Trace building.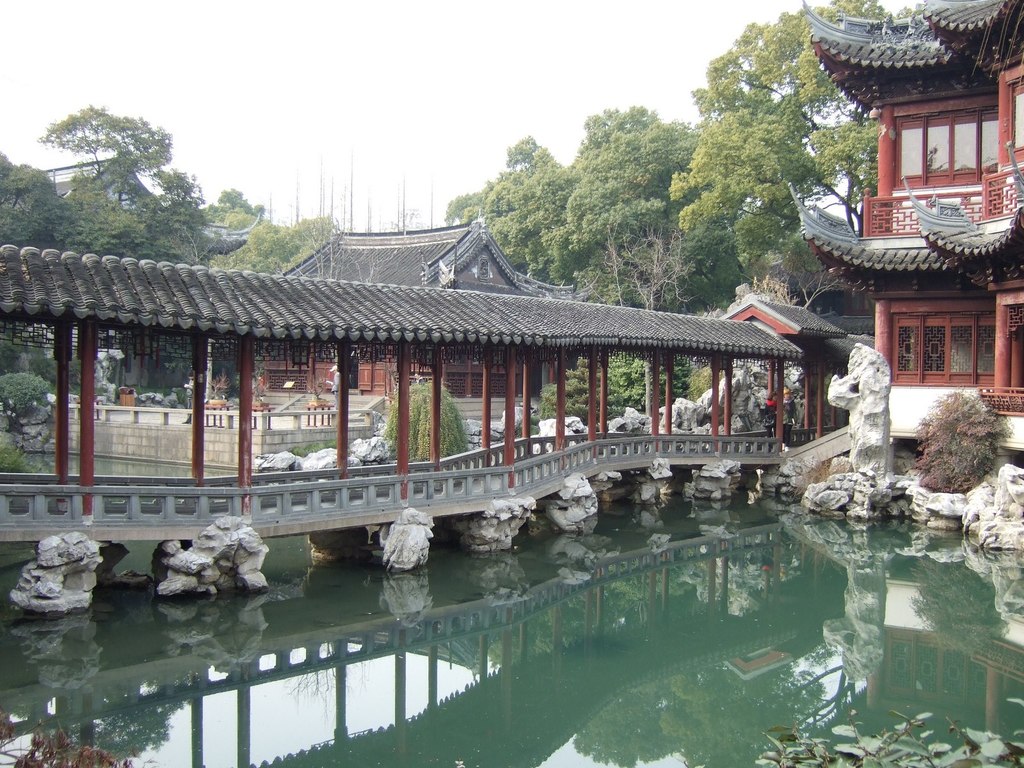
Traced to select_region(797, 0, 1023, 449).
